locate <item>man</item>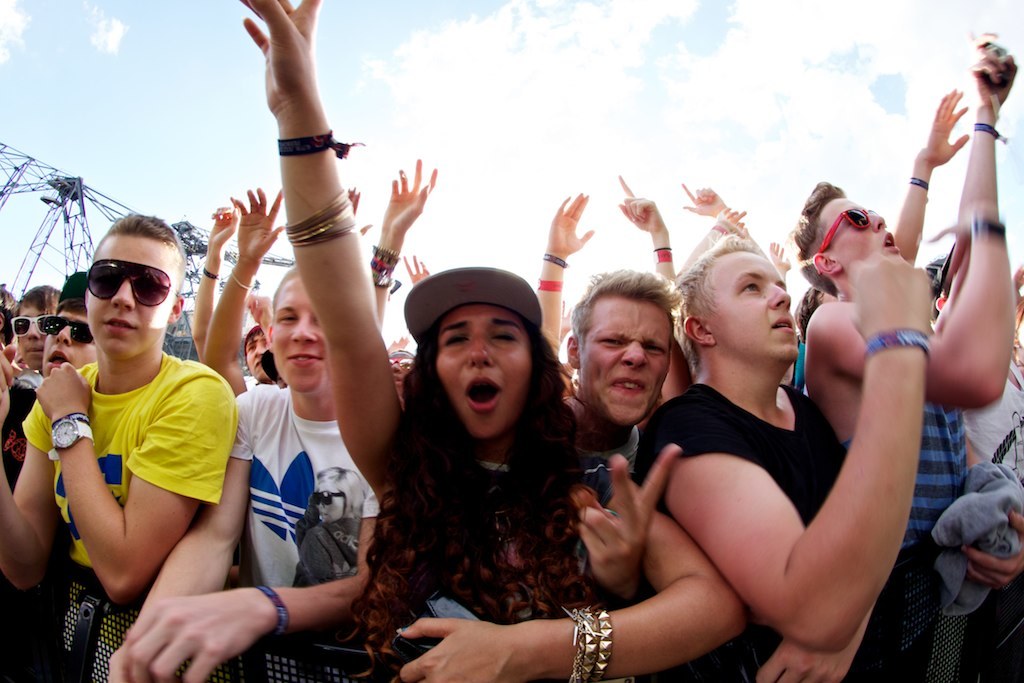
bbox=(629, 234, 935, 682)
